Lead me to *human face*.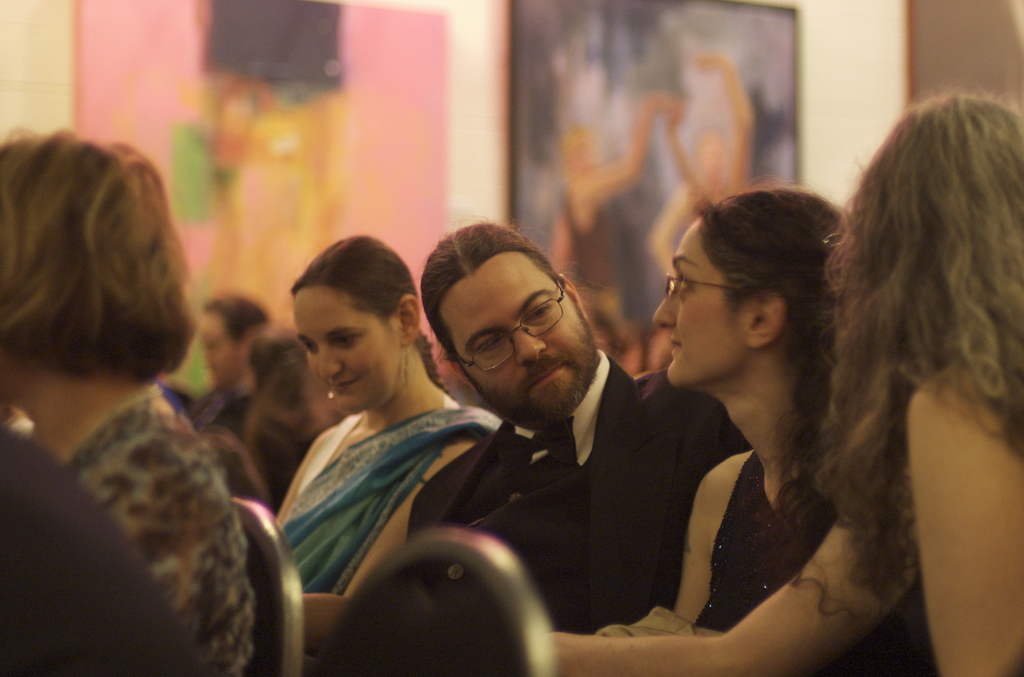
Lead to region(653, 221, 736, 382).
